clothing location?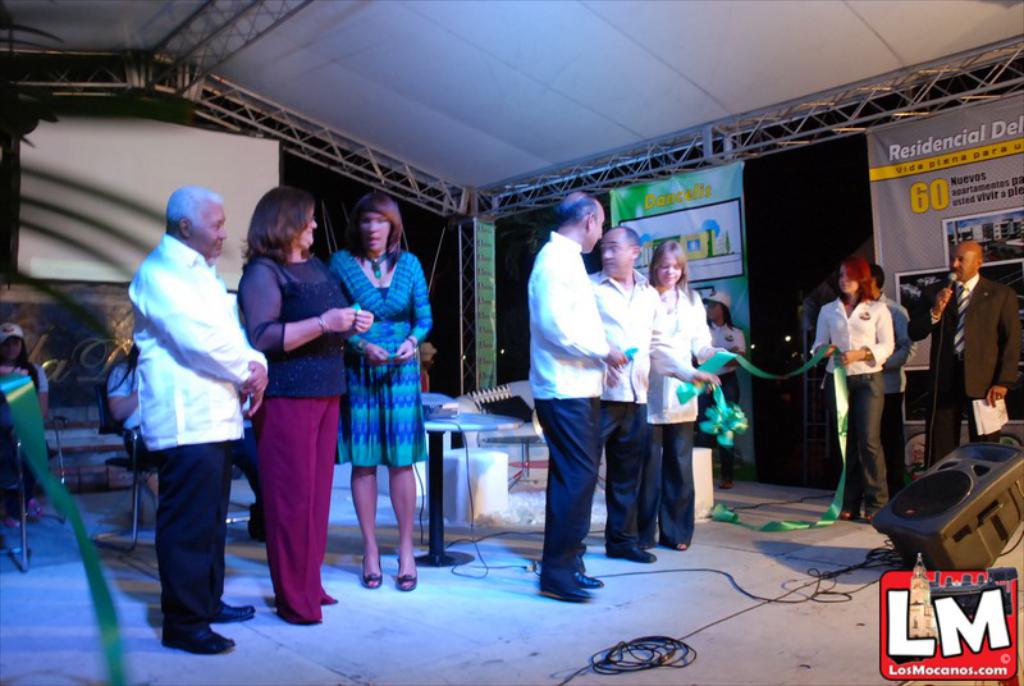
bbox(710, 321, 742, 483)
